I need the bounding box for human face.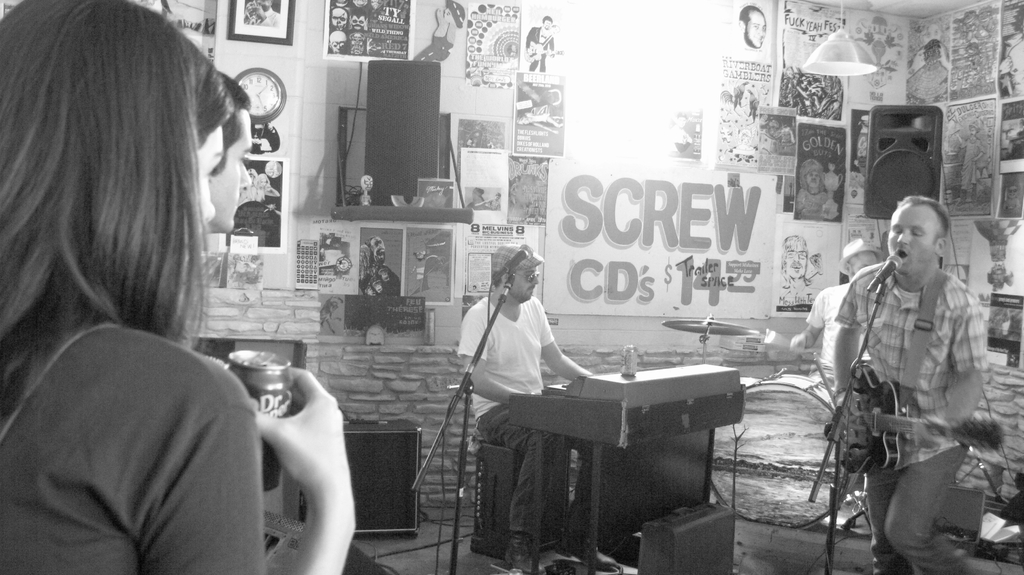
Here it is: {"left": 543, "top": 19, "right": 550, "bottom": 31}.
